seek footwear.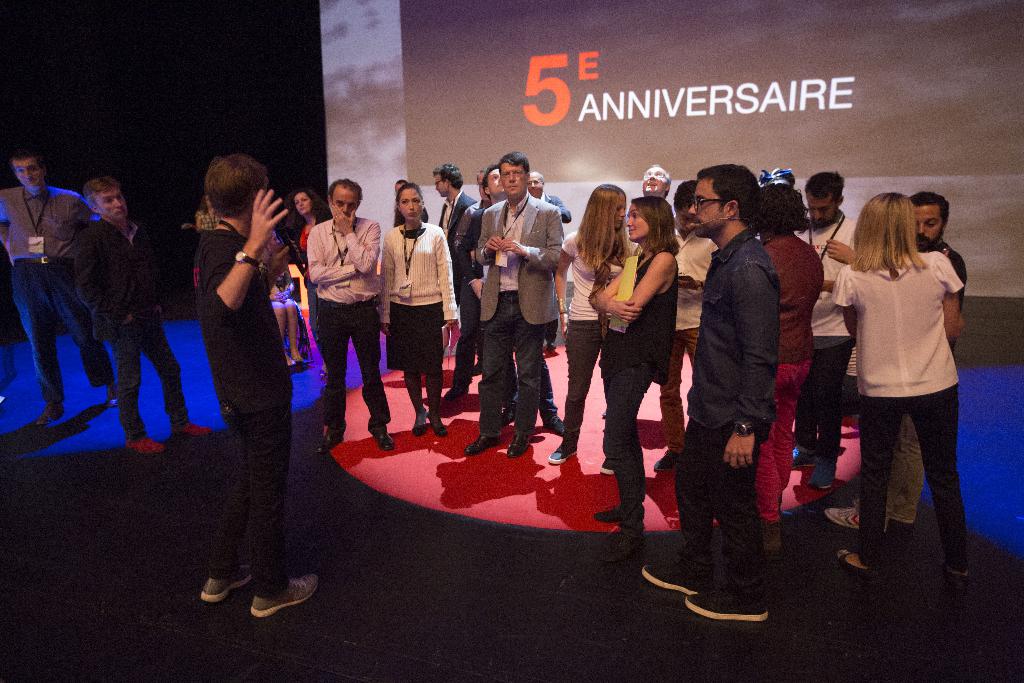
[253, 582, 314, 621].
